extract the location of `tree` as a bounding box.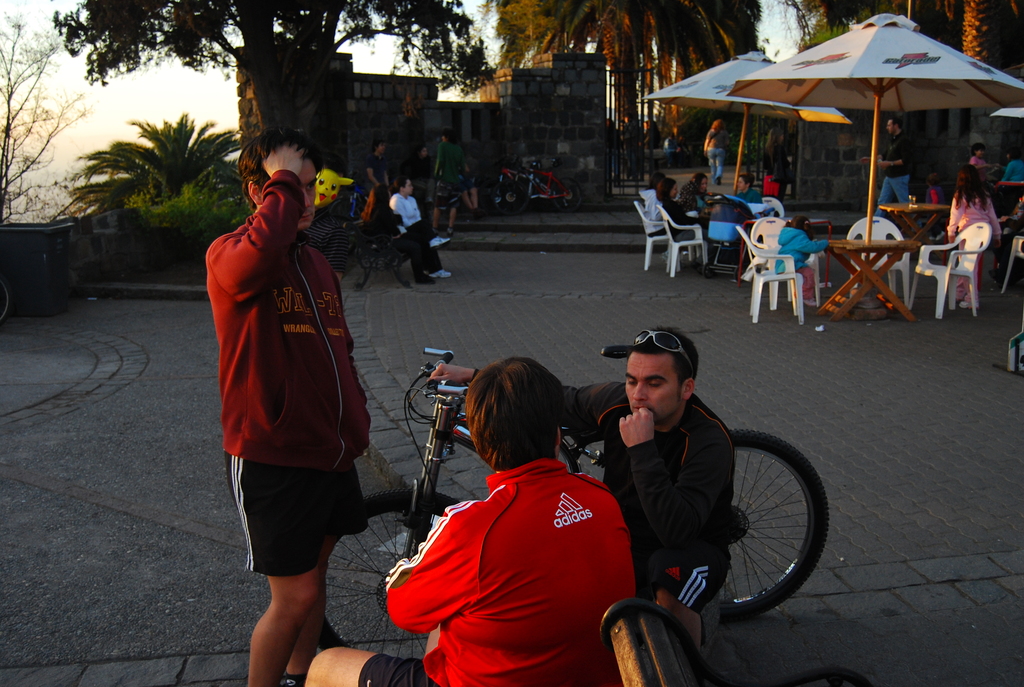
rect(58, 102, 244, 219).
